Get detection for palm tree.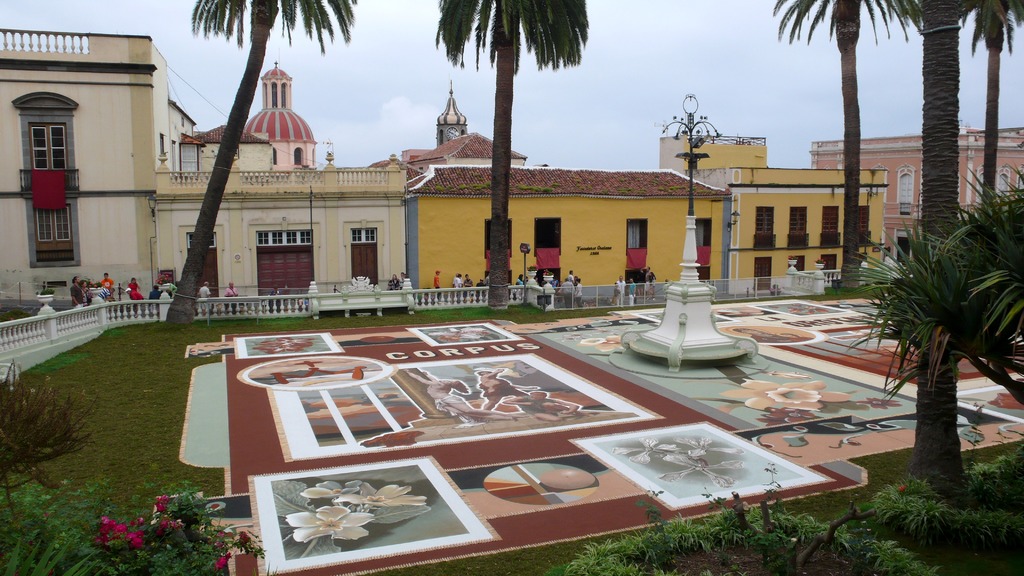
Detection: left=178, top=0, right=346, bottom=329.
